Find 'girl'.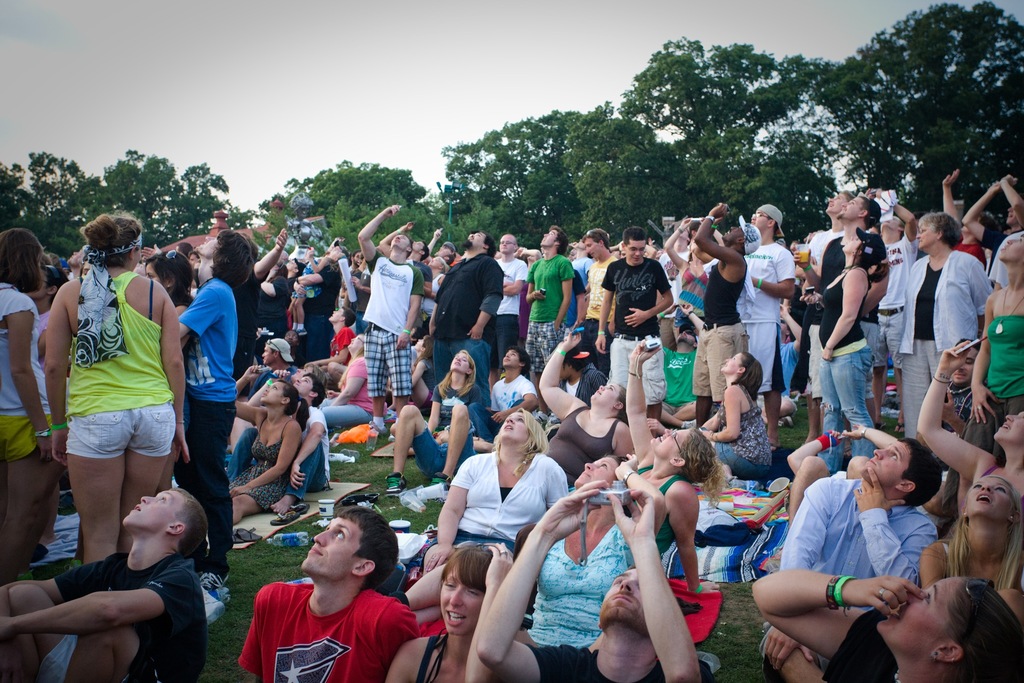
bbox=[385, 541, 513, 682].
